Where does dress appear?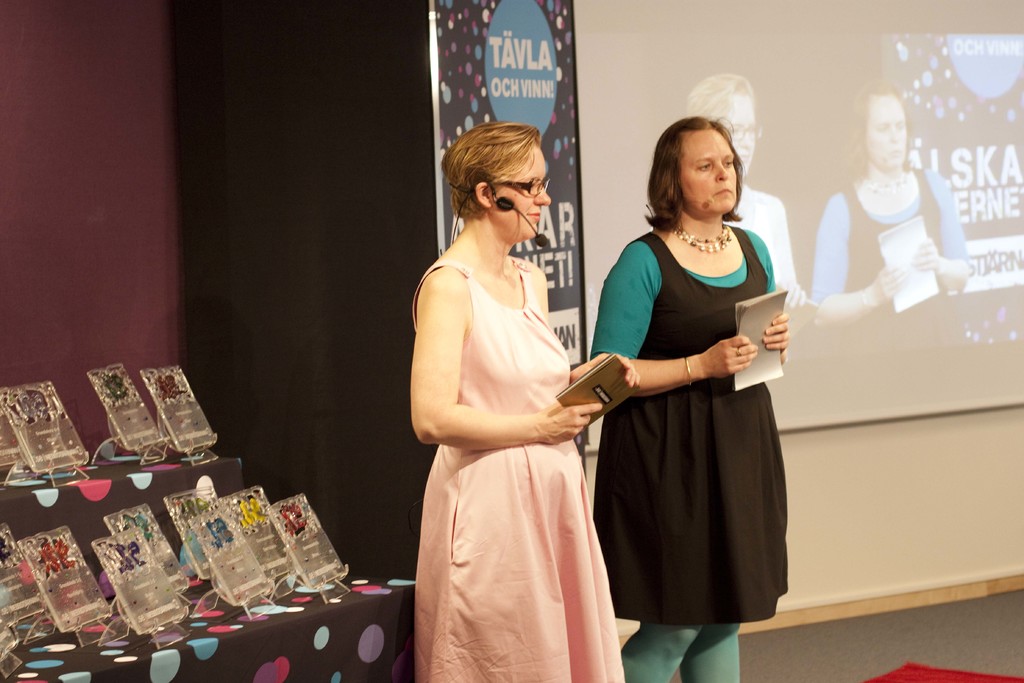
Appears at (404,266,625,681).
